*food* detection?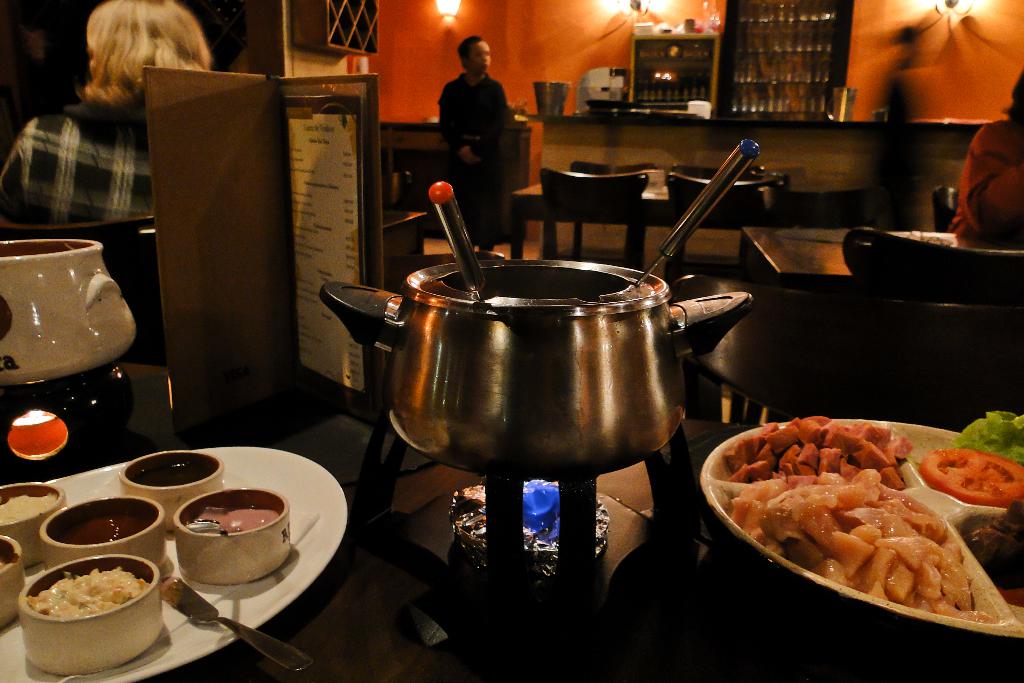
rect(964, 506, 1023, 596)
